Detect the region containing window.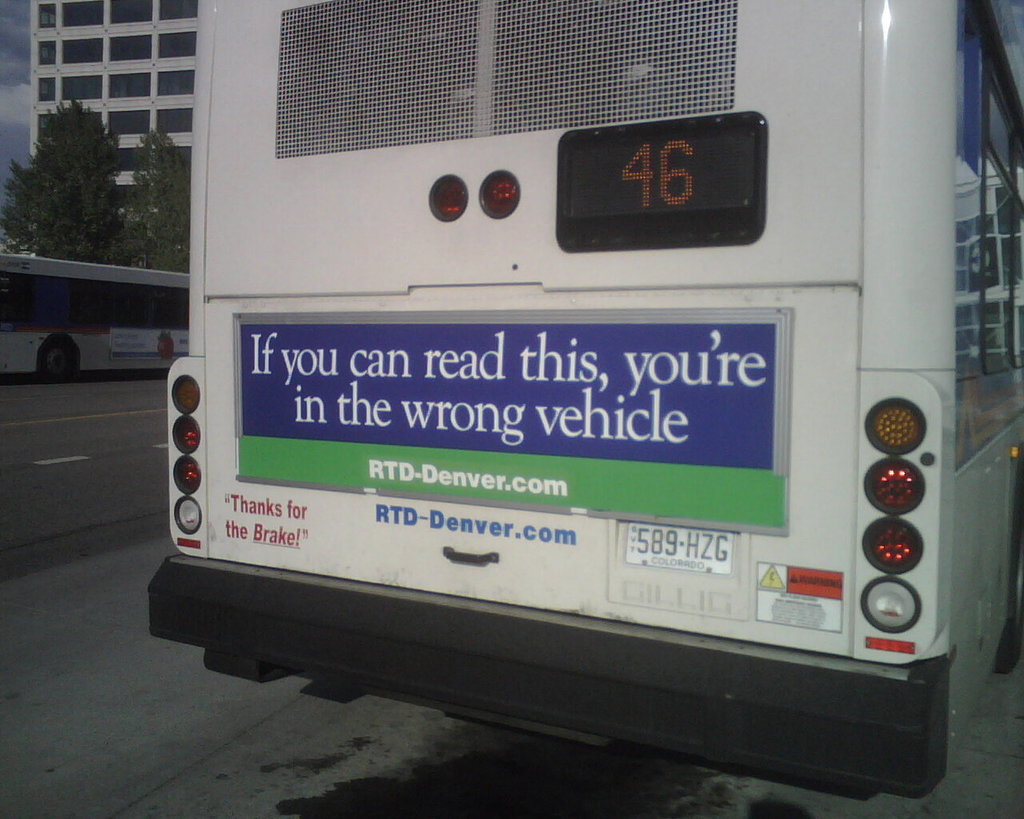
pyautogui.locateOnScreen(62, 33, 103, 63).
